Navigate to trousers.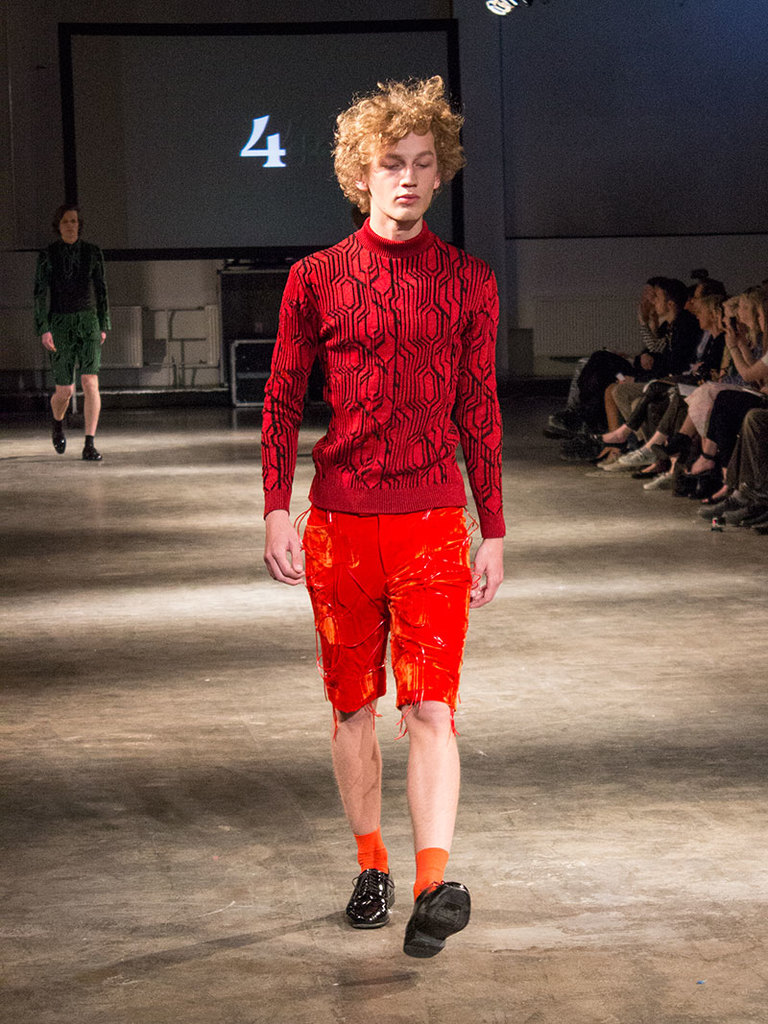
Navigation target: [705,392,761,444].
